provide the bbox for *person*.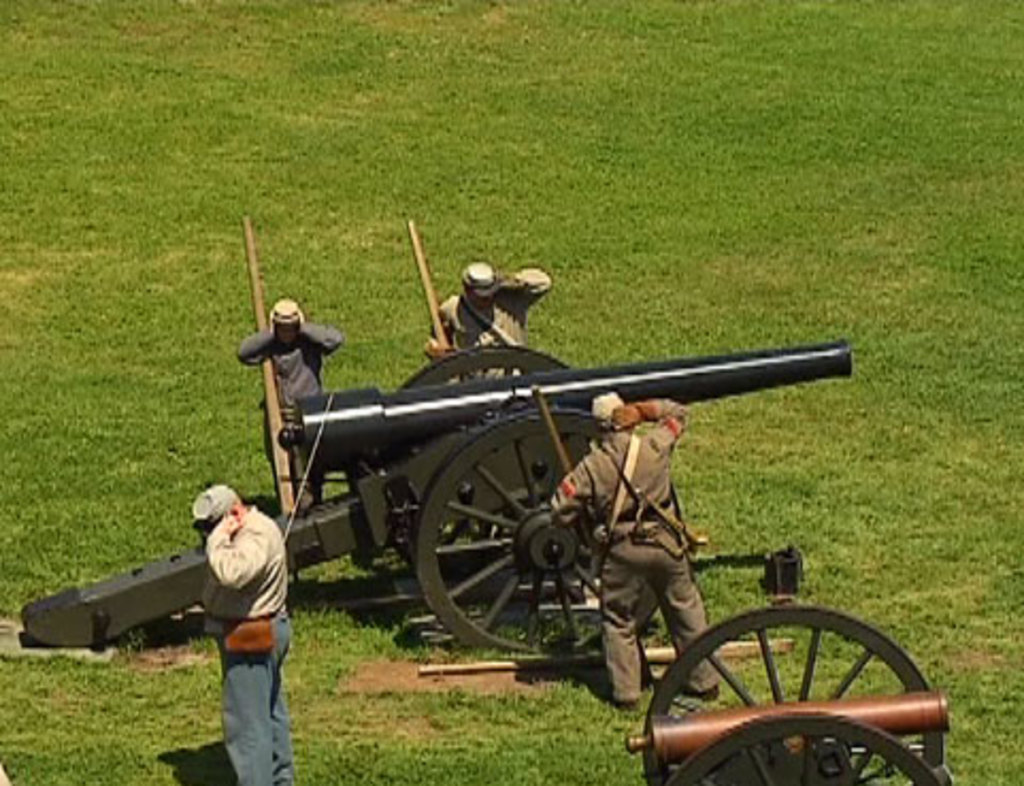
426 266 554 379.
